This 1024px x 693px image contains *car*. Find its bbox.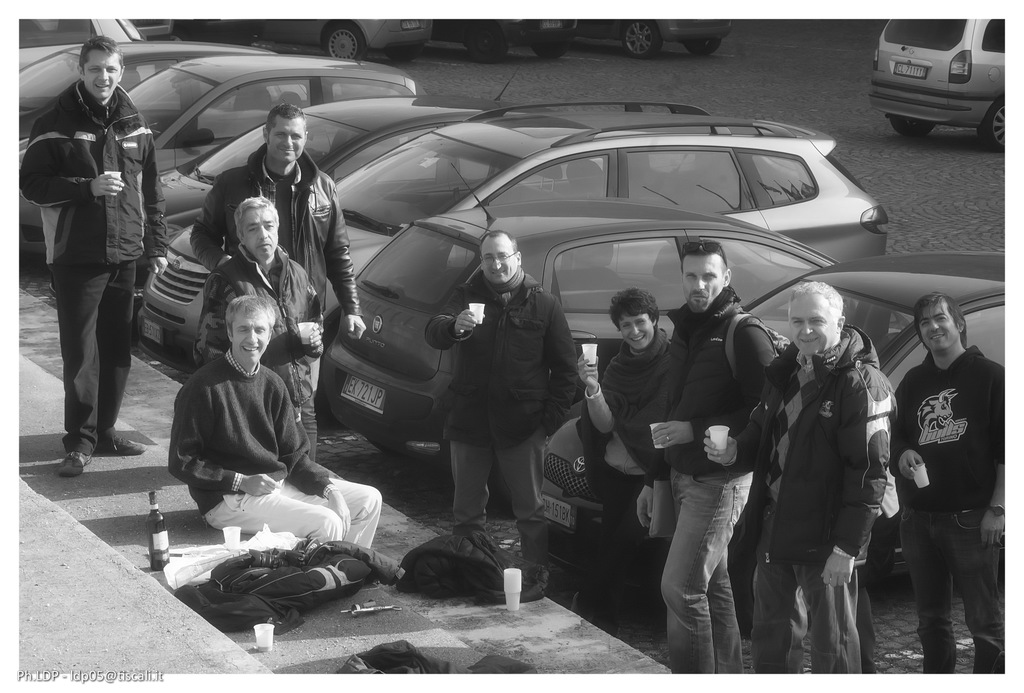
[291,210,873,536].
